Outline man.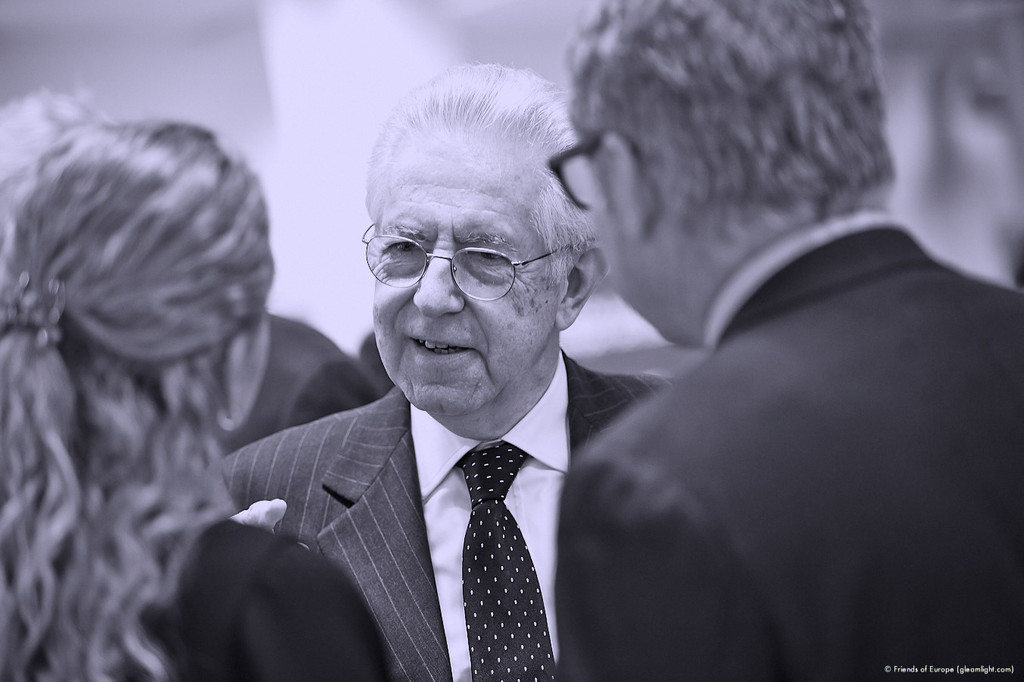
Outline: left=555, top=0, right=1023, bottom=681.
